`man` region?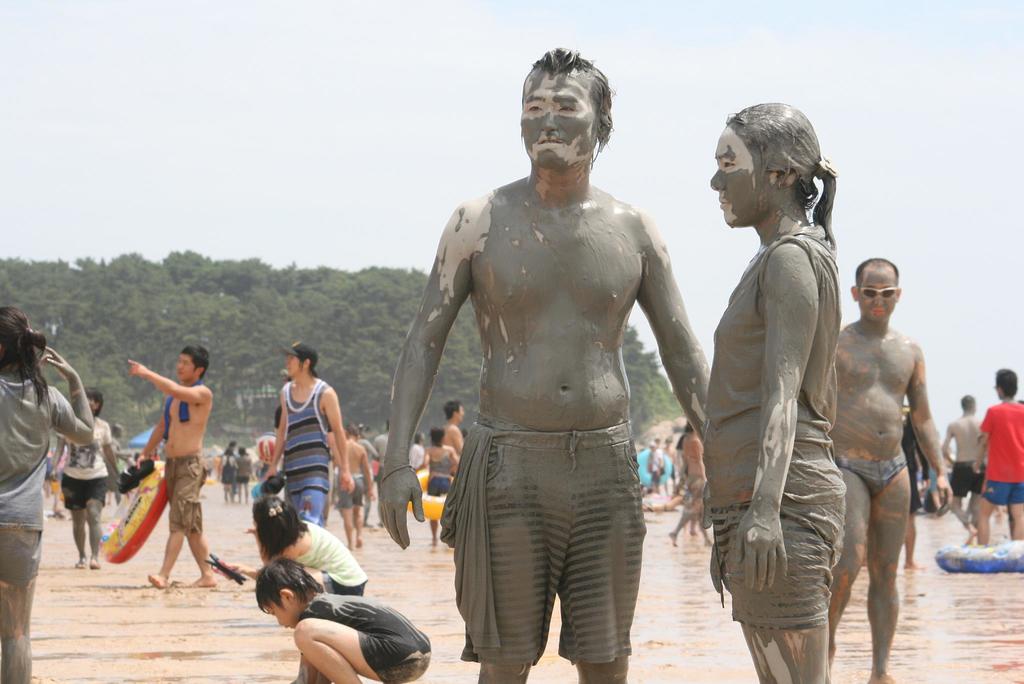
region(971, 364, 1023, 545)
